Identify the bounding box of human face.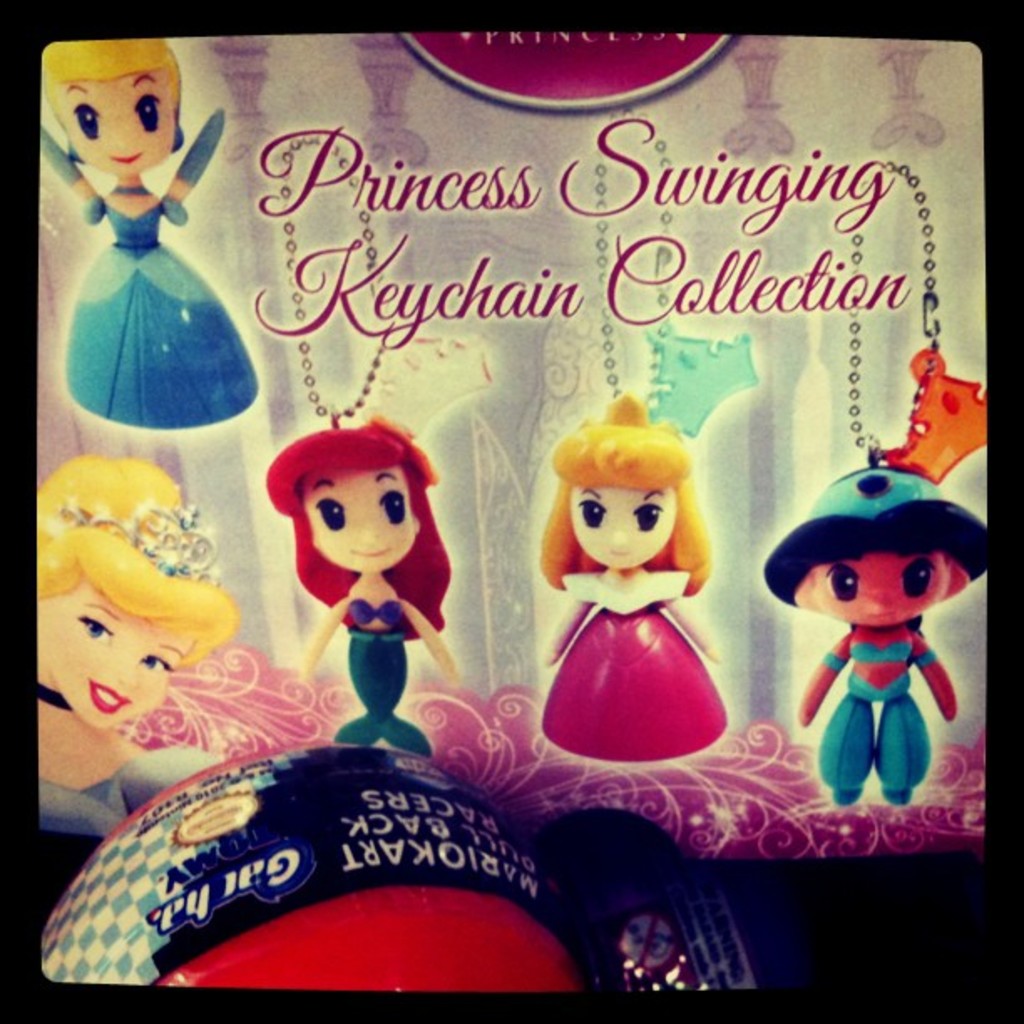
bbox=[296, 467, 420, 581].
